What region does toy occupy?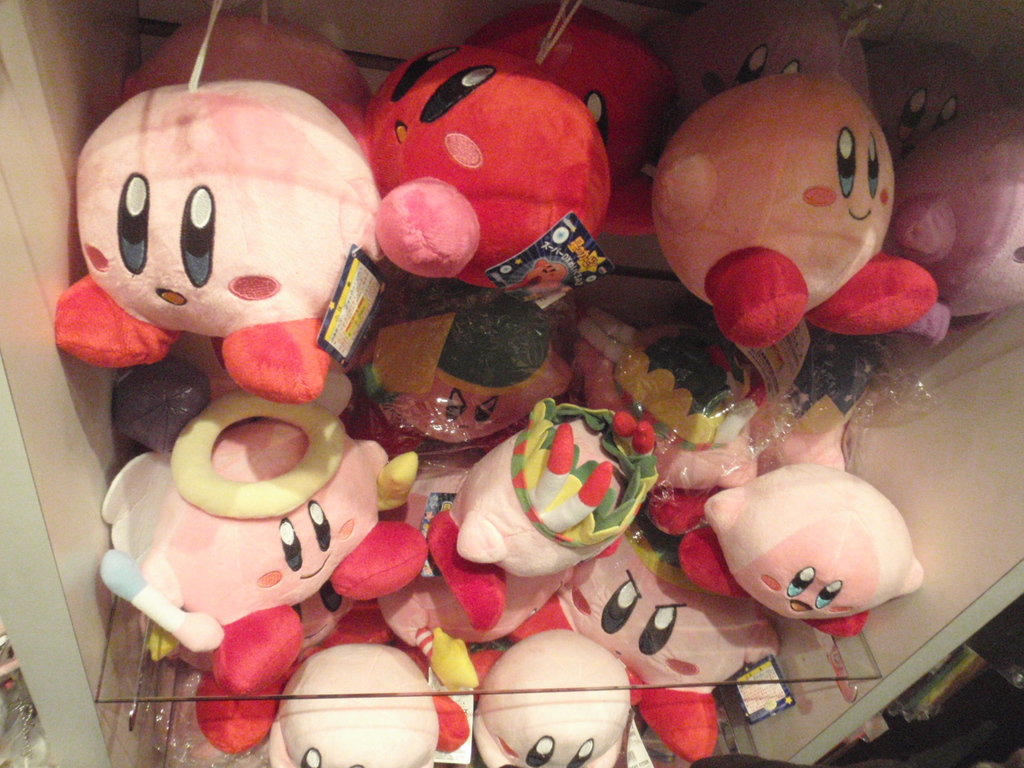
(x1=510, y1=518, x2=780, y2=762).
